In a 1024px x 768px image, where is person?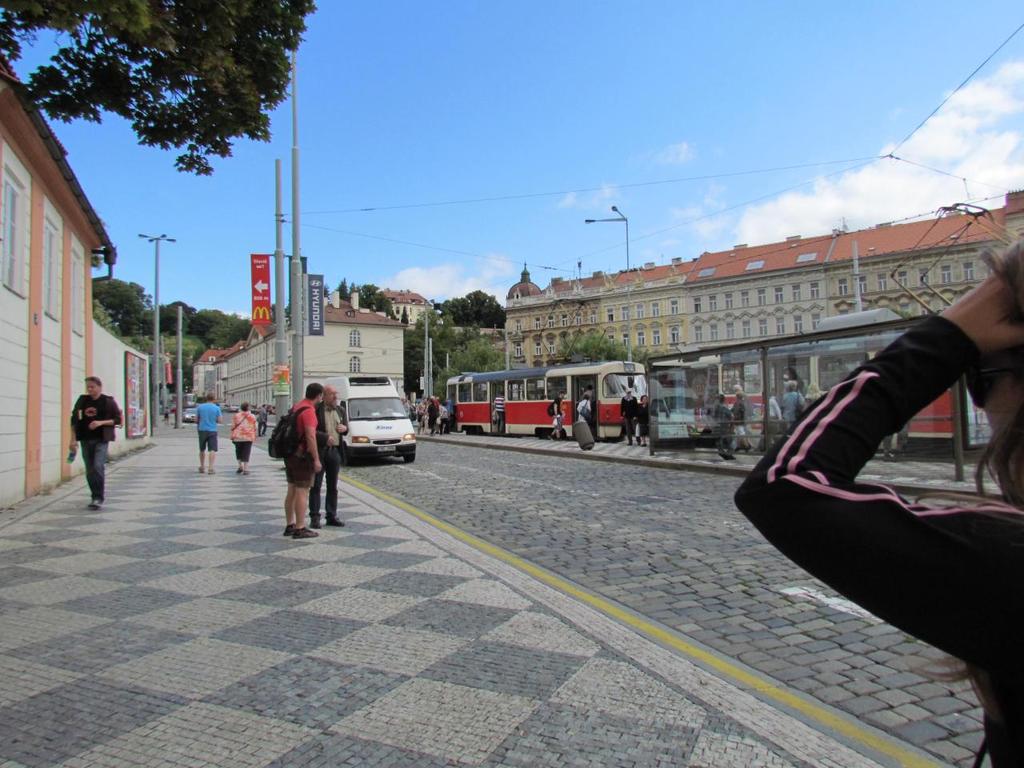
[546,390,565,434].
